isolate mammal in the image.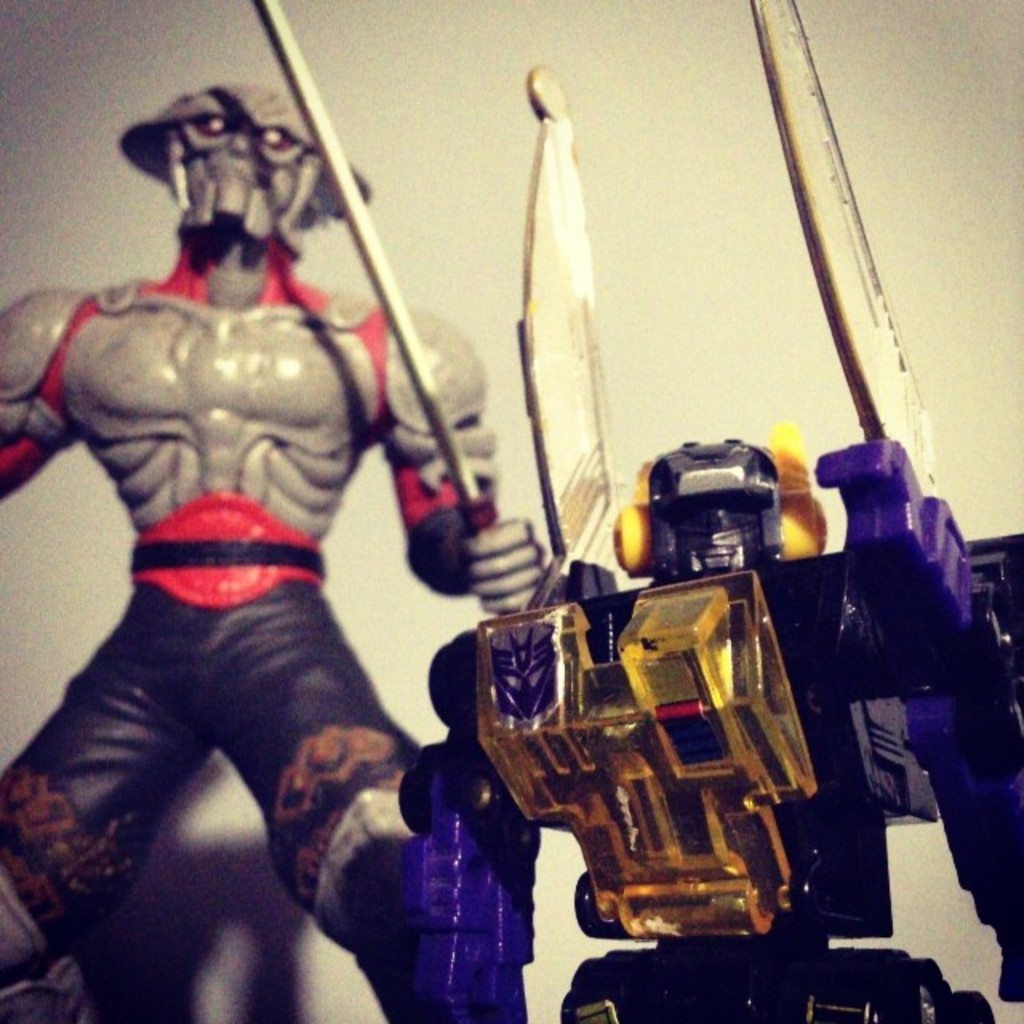
Isolated region: (left=11, top=67, right=552, bottom=1013).
